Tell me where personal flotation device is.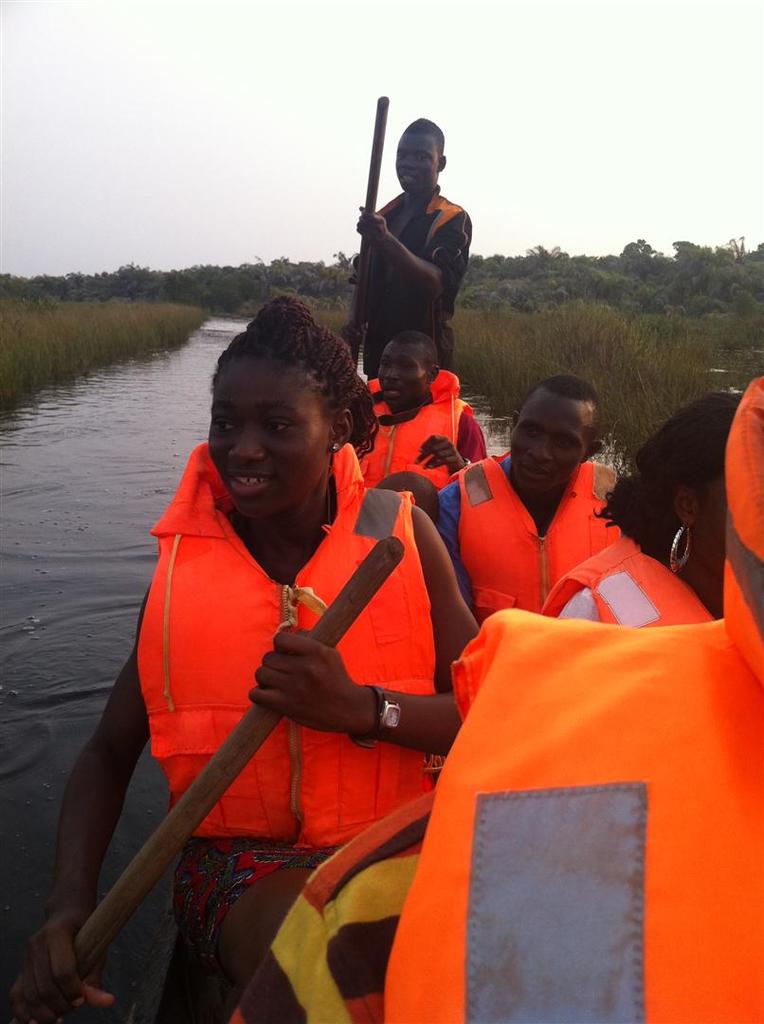
personal flotation device is at [366, 544, 763, 1023].
